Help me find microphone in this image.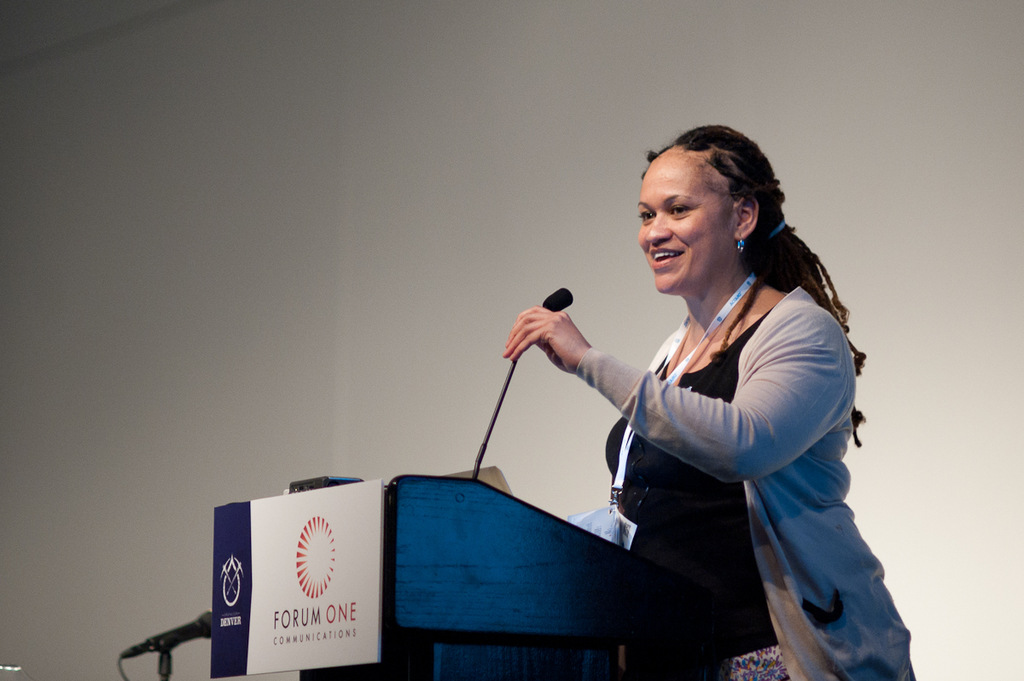
Found it: 465 281 578 482.
